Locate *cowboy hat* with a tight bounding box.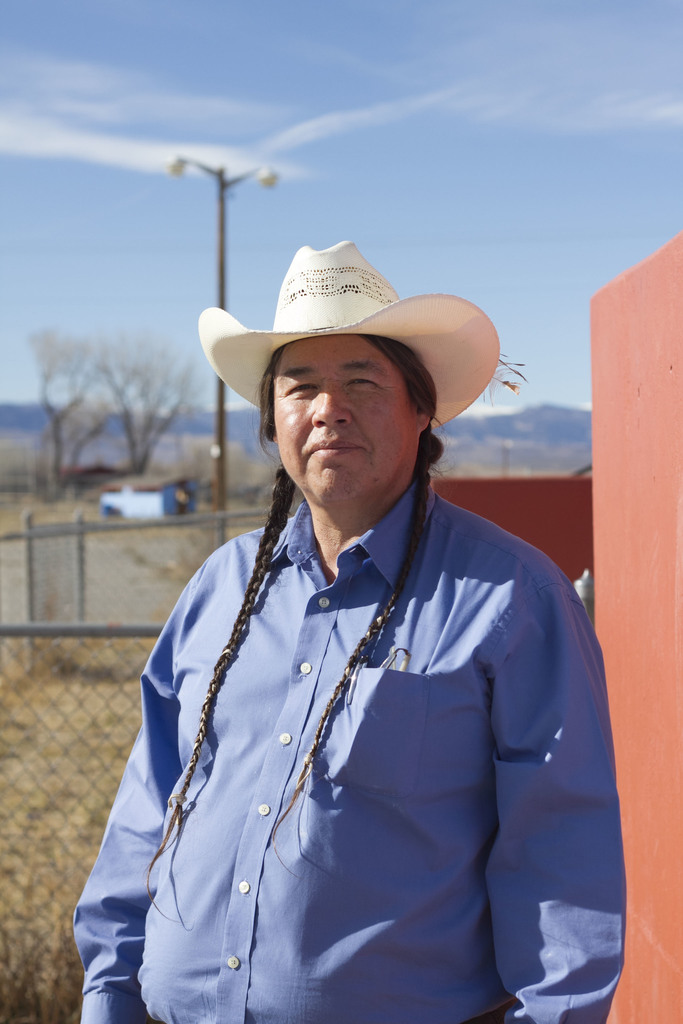
box(183, 249, 506, 406).
